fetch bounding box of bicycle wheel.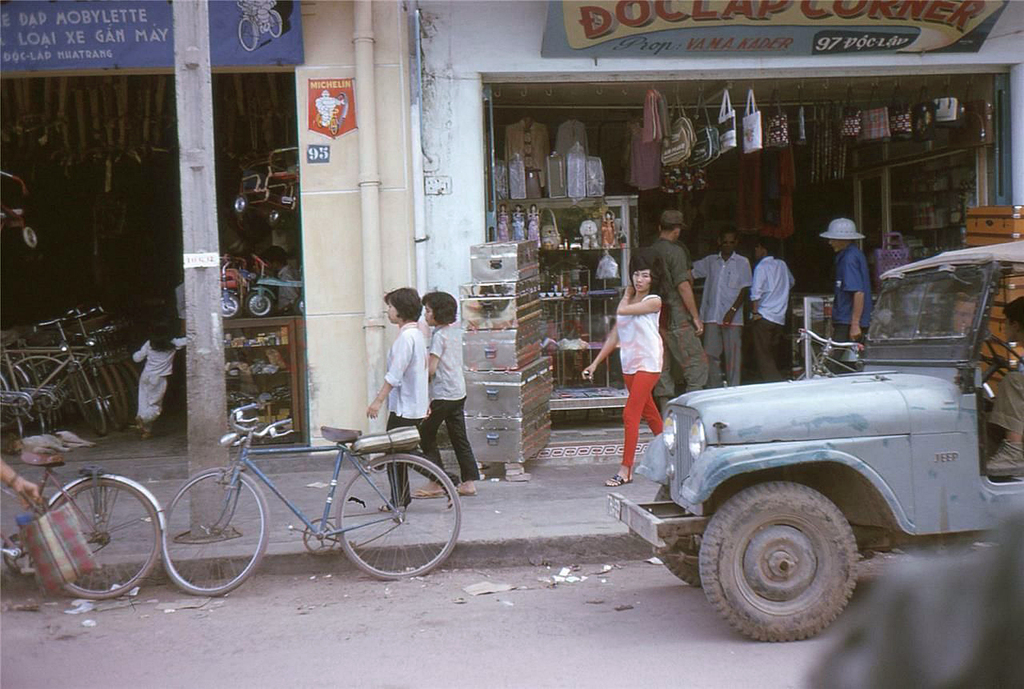
Bbox: x1=46, y1=471, x2=168, y2=602.
